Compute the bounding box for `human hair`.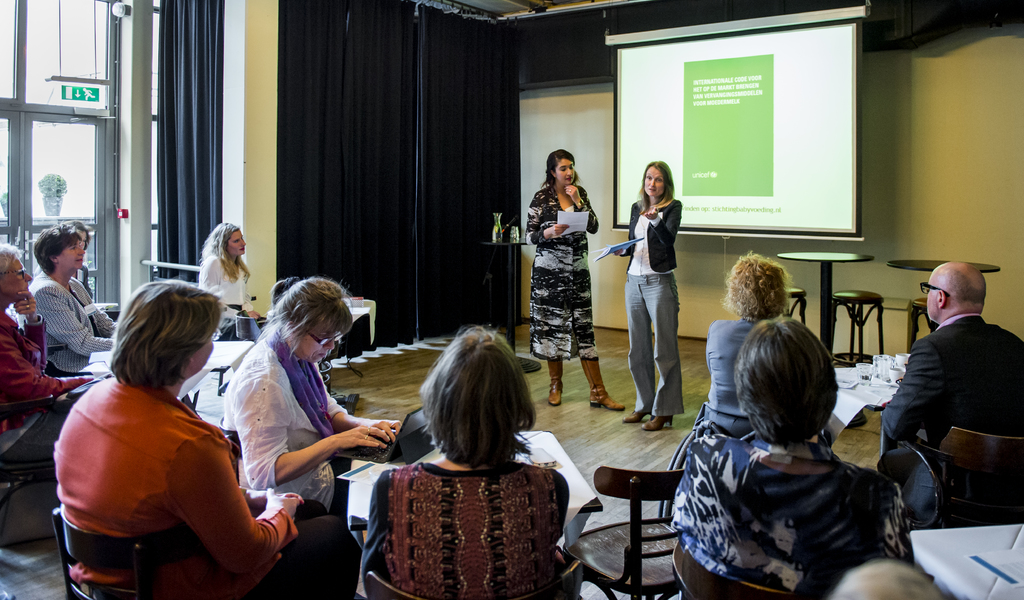
[x1=933, y1=266, x2=987, y2=306].
